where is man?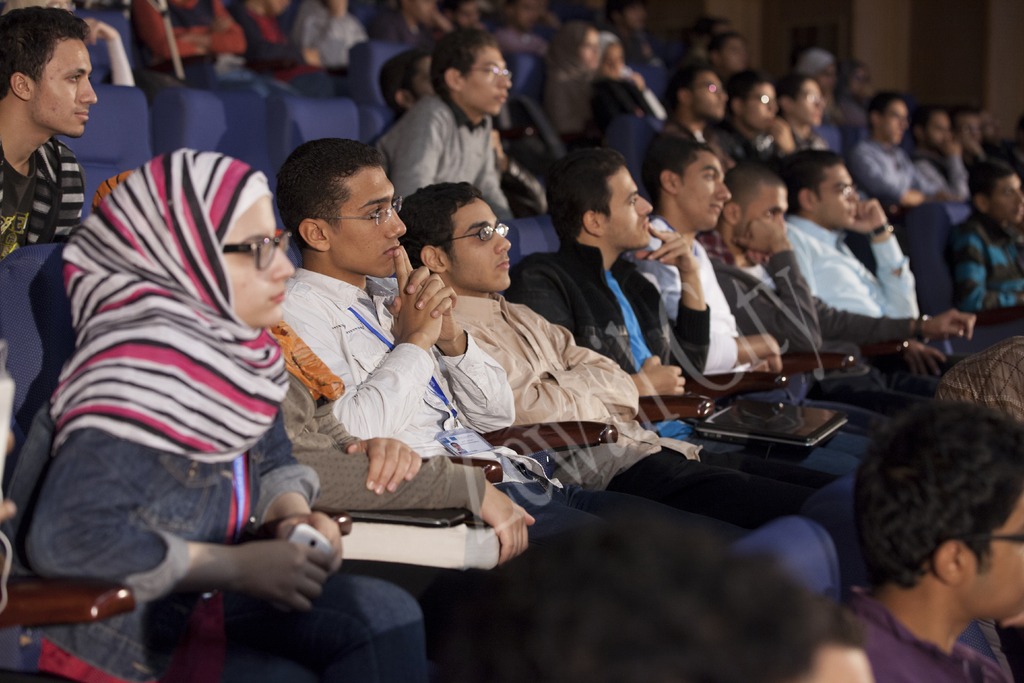
crop(386, 45, 550, 220).
